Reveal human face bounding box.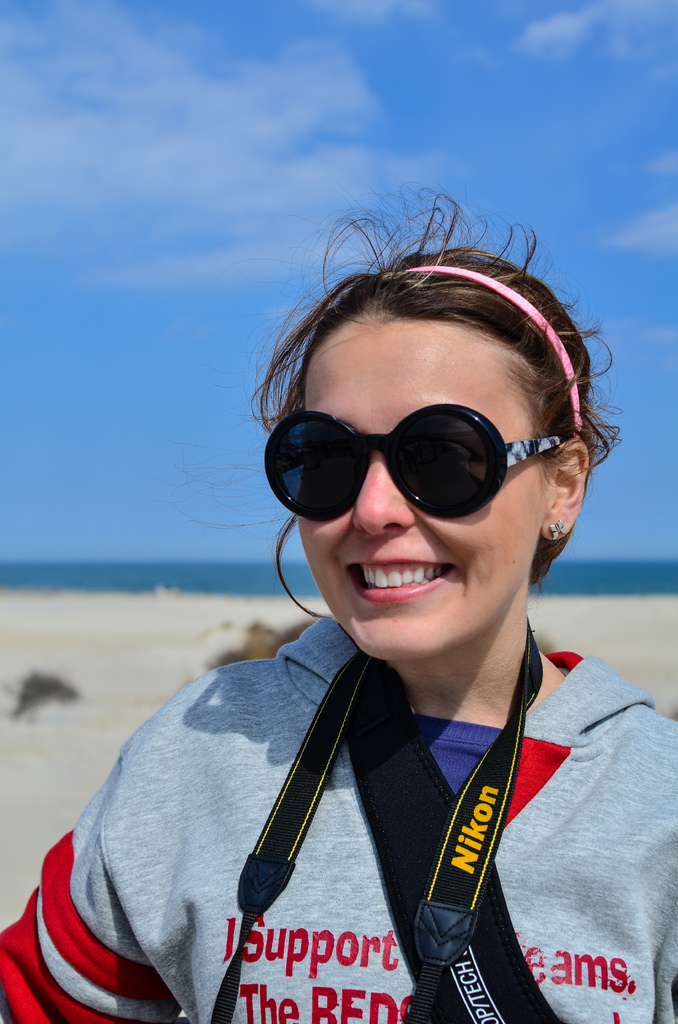
Revealed: select_region(298, 318, 551, 662).
